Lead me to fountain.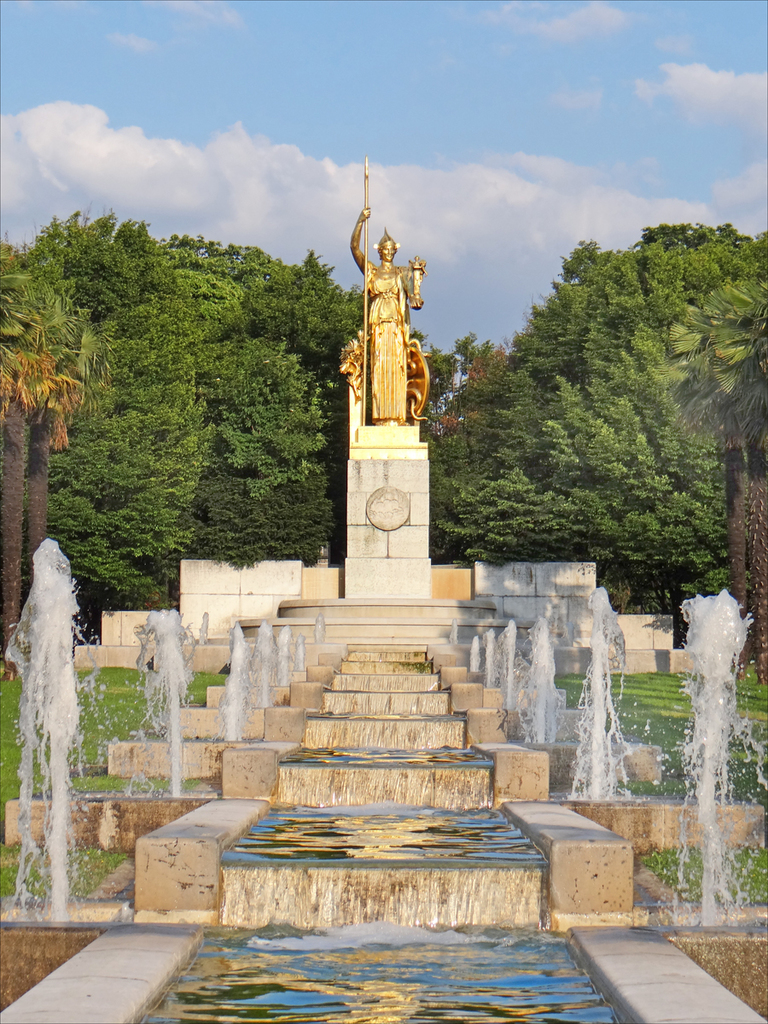
Lead to <bbox>0, 464, 183, 955</bbox>.
